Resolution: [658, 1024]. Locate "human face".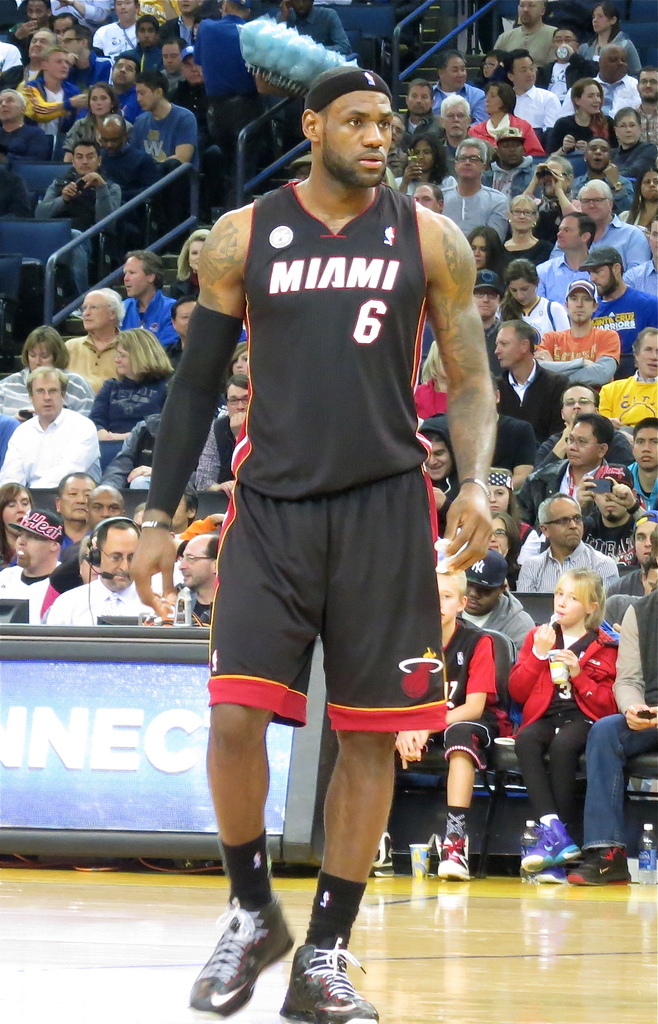
Rect(561, 390, 591, 415).
